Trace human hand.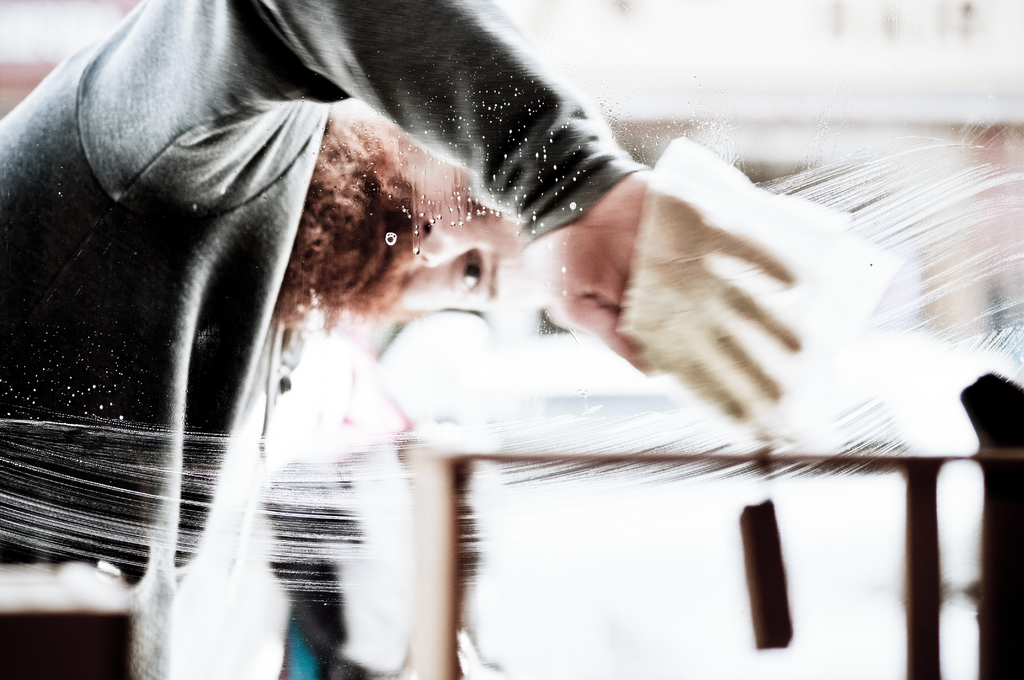
Traced to left=518, top=170, right=802, bottom=423.
